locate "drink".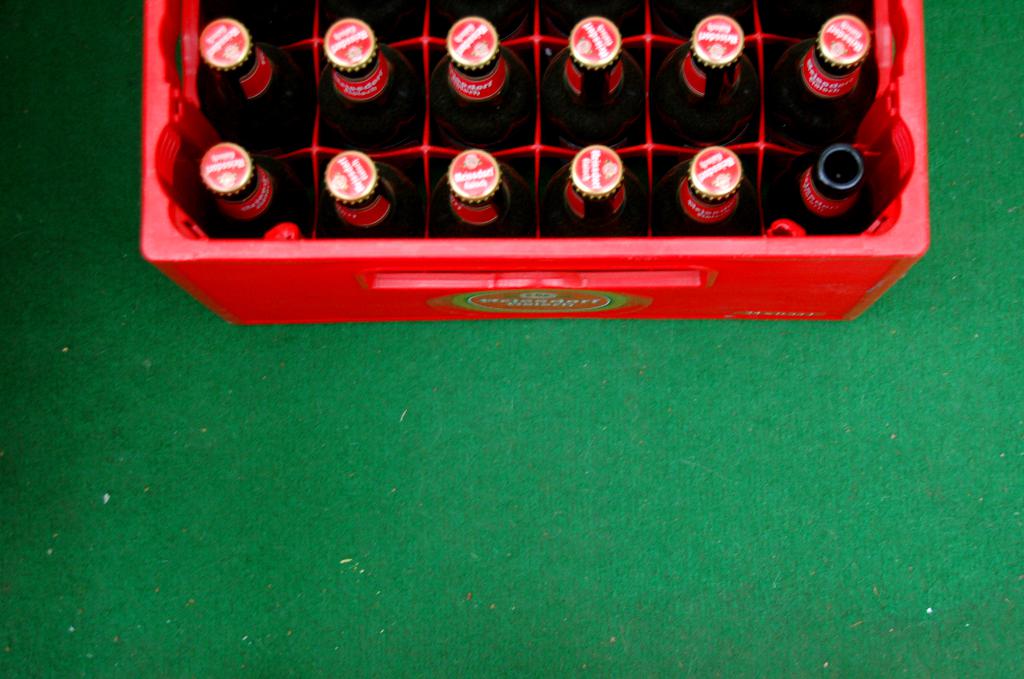
Bounding box: <box>198,143,314,233</box>.
